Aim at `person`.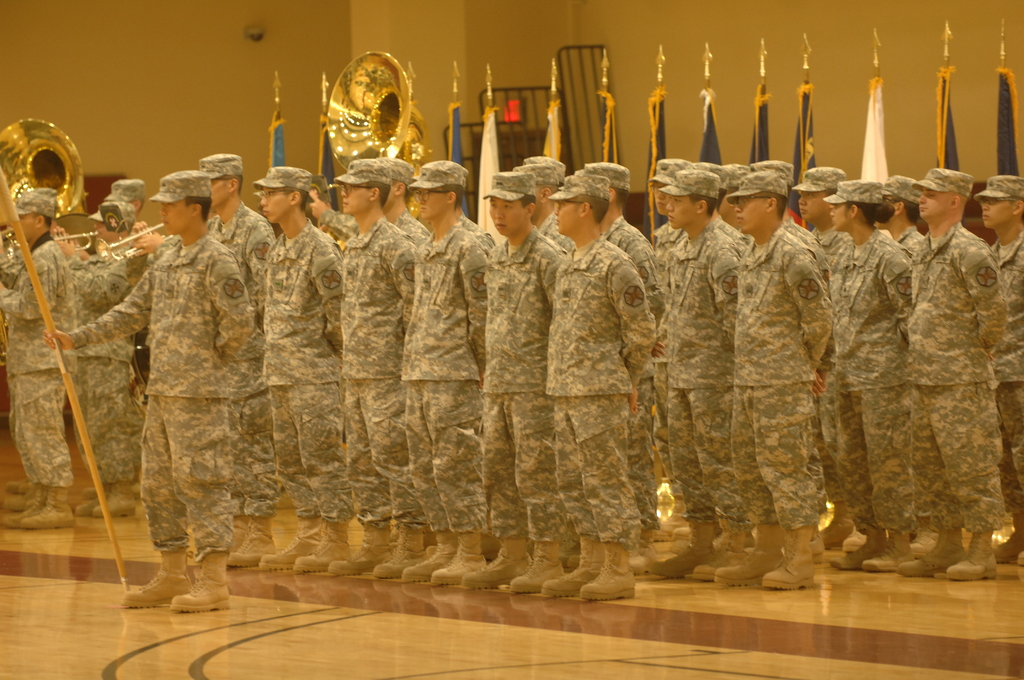
Aimed at (197, 150, 278, 570).
